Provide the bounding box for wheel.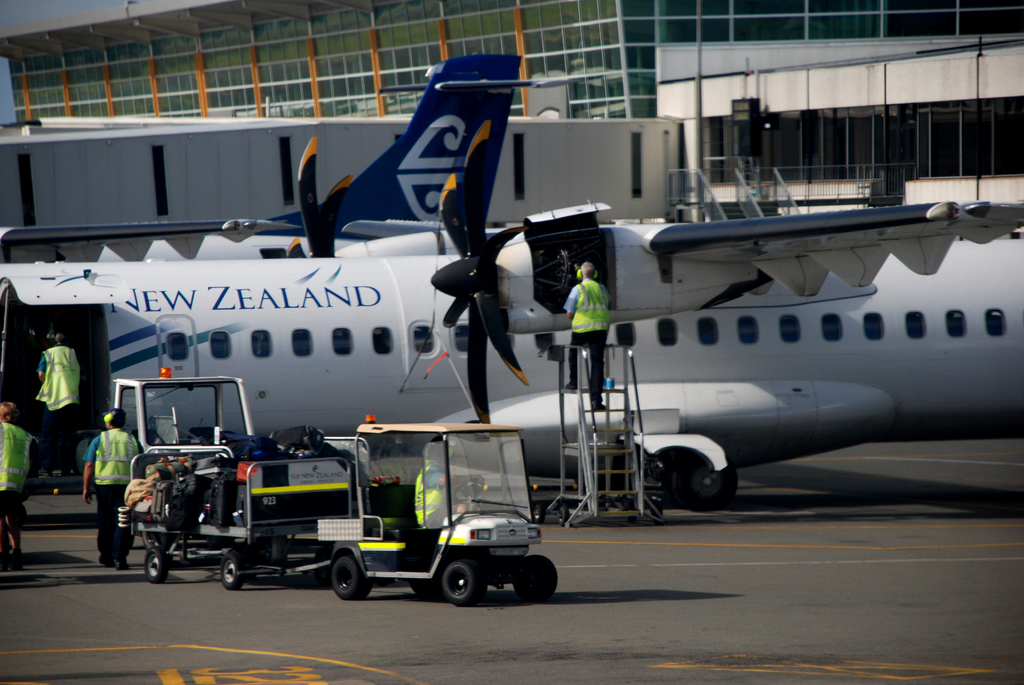
676/462/733/505.
